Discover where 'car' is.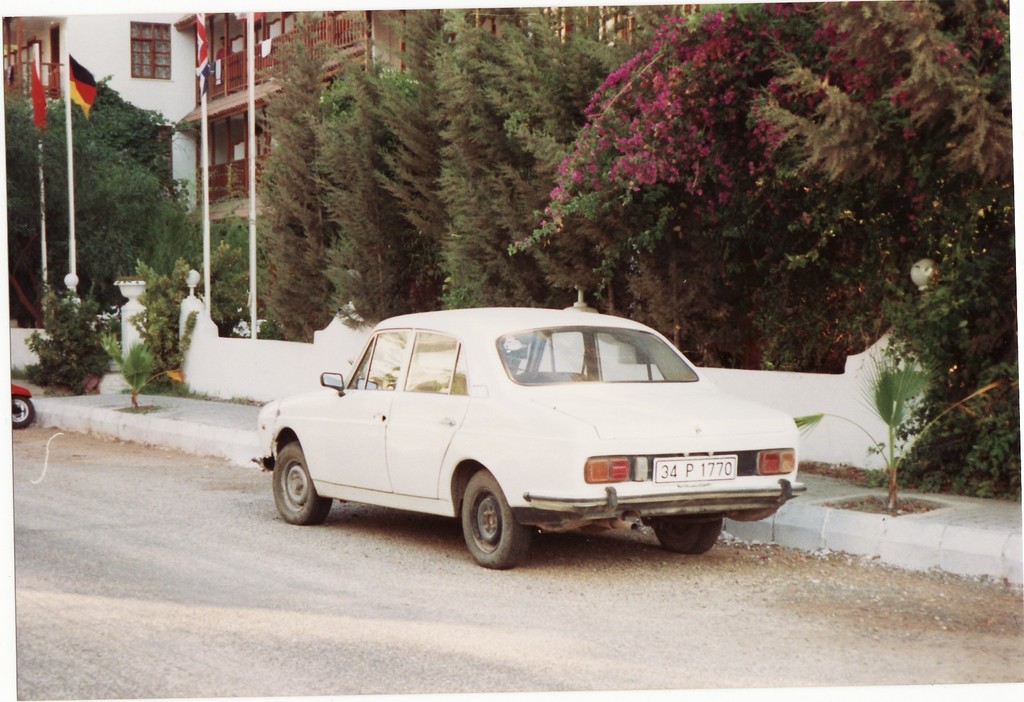
Discovered at 254,309,794,571.
